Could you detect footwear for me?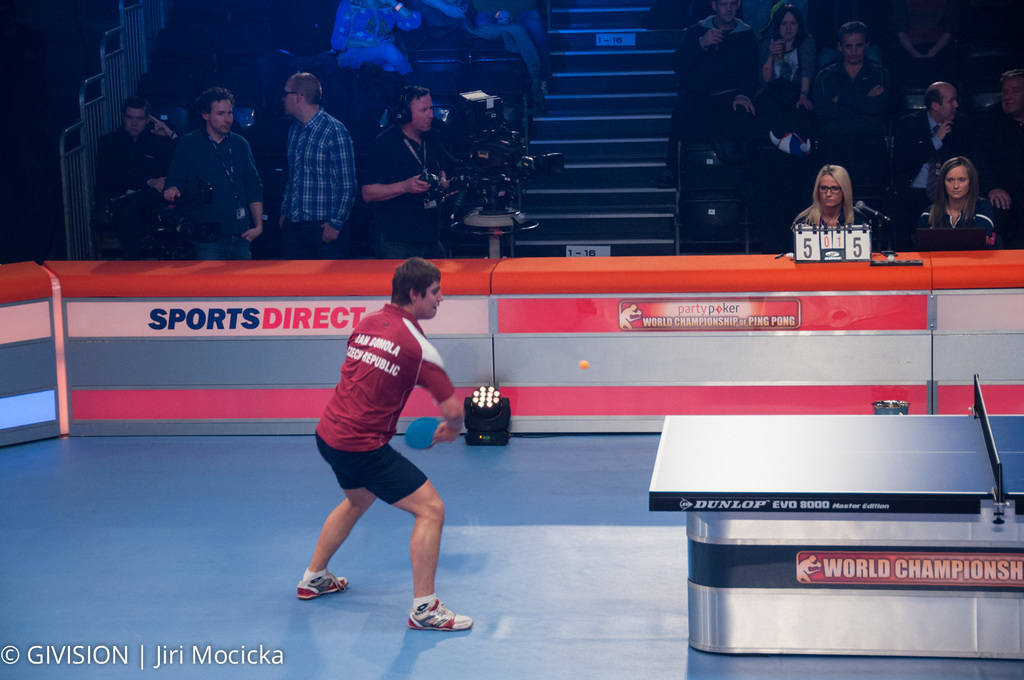
Detection result: x1=297 y1=570 x2=356 y2=600.
